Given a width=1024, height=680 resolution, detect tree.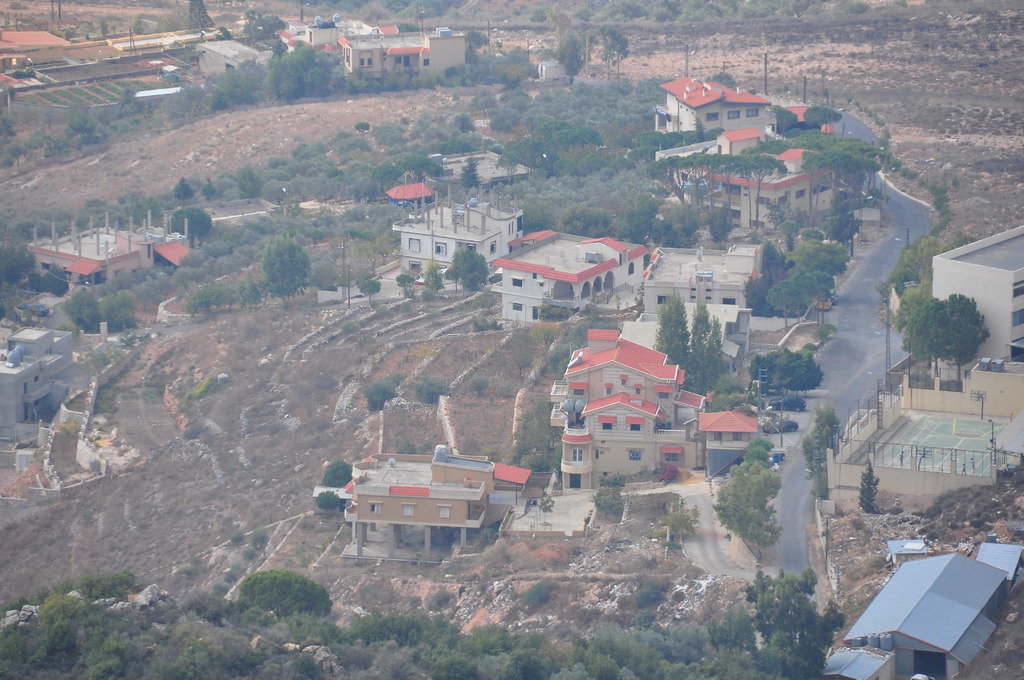
<box>657,288,690,403</box>.
